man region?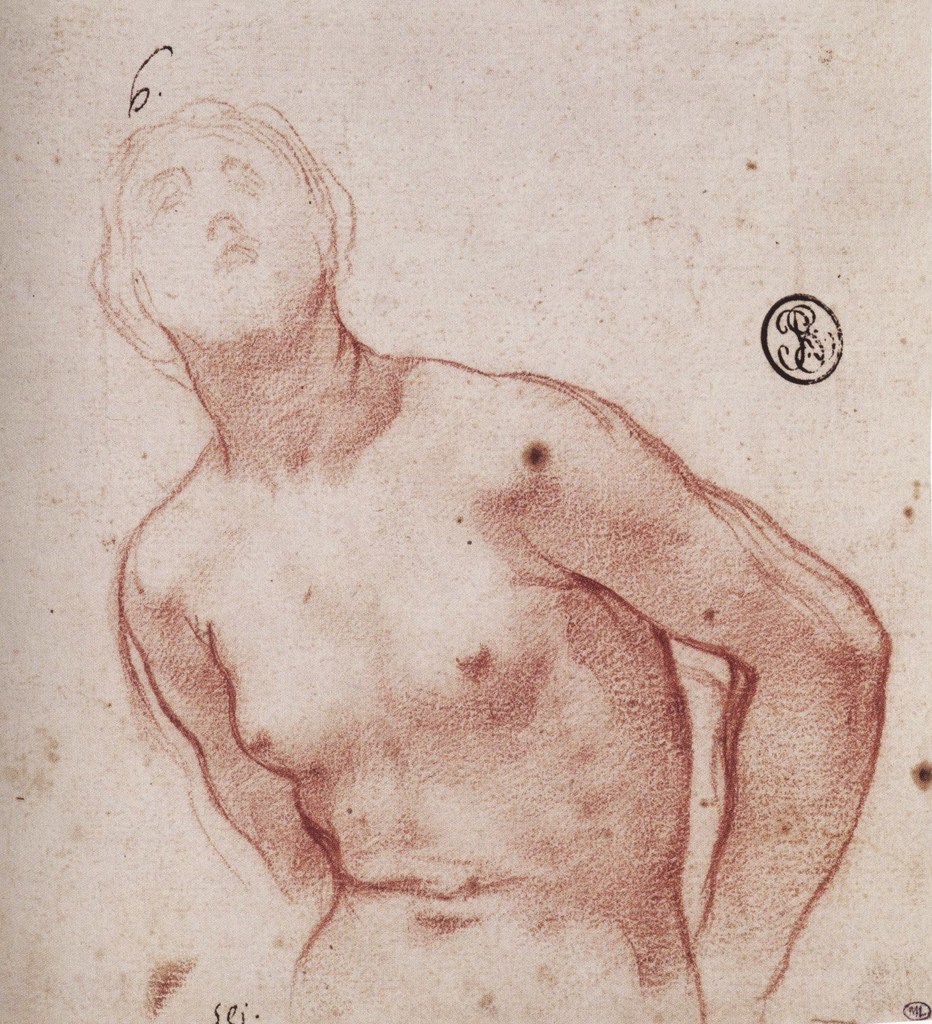
[x1=58, y1=45, x2=918, y2=1011]
